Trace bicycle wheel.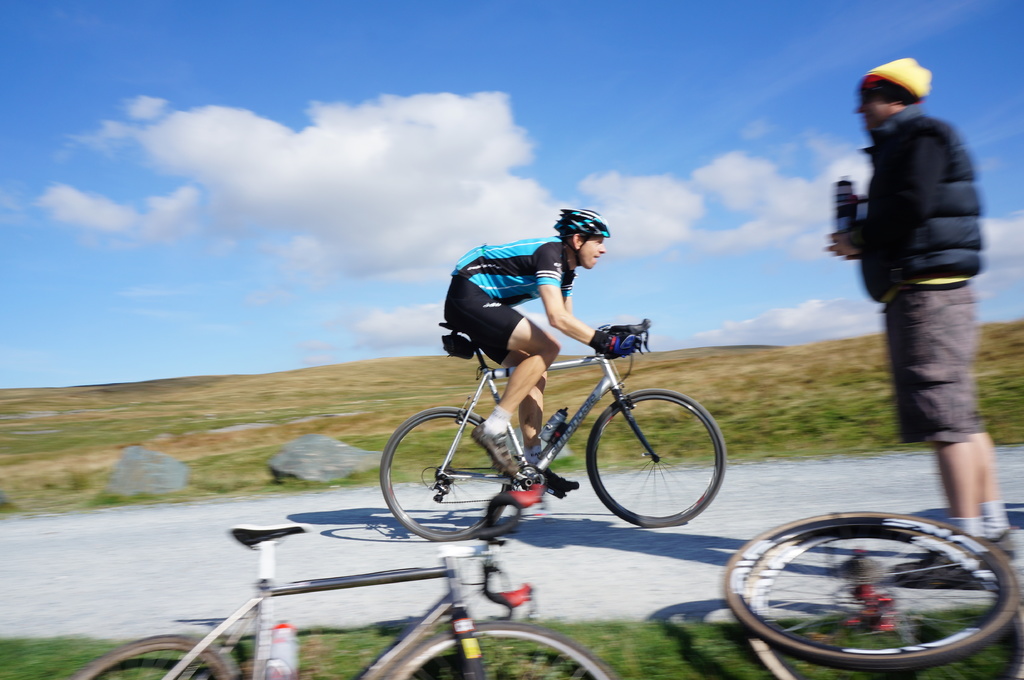
Traced to detection(67, 635, 239, 679).
